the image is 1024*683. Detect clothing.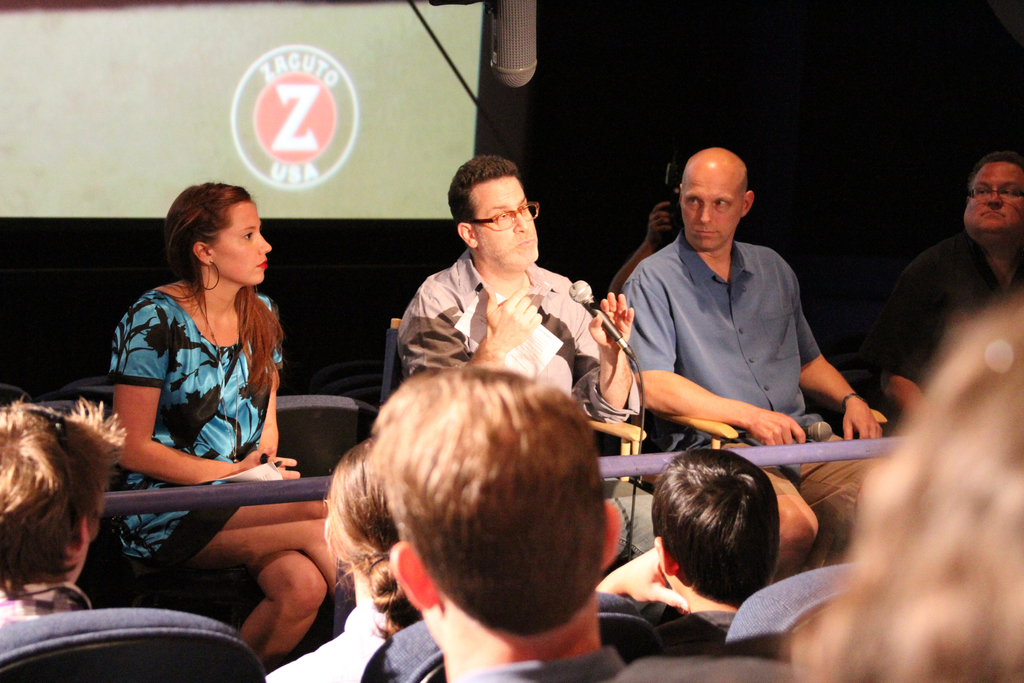
Detection: bbox=[90, 233, 291, 538].
